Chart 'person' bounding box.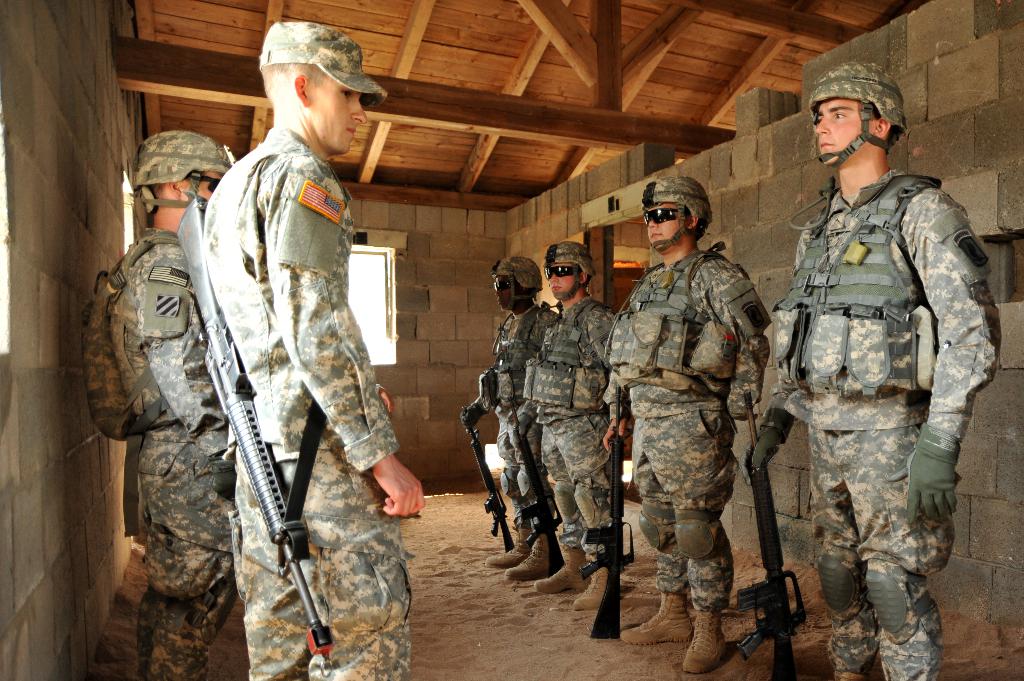
Charted: 604,177,769,673.
